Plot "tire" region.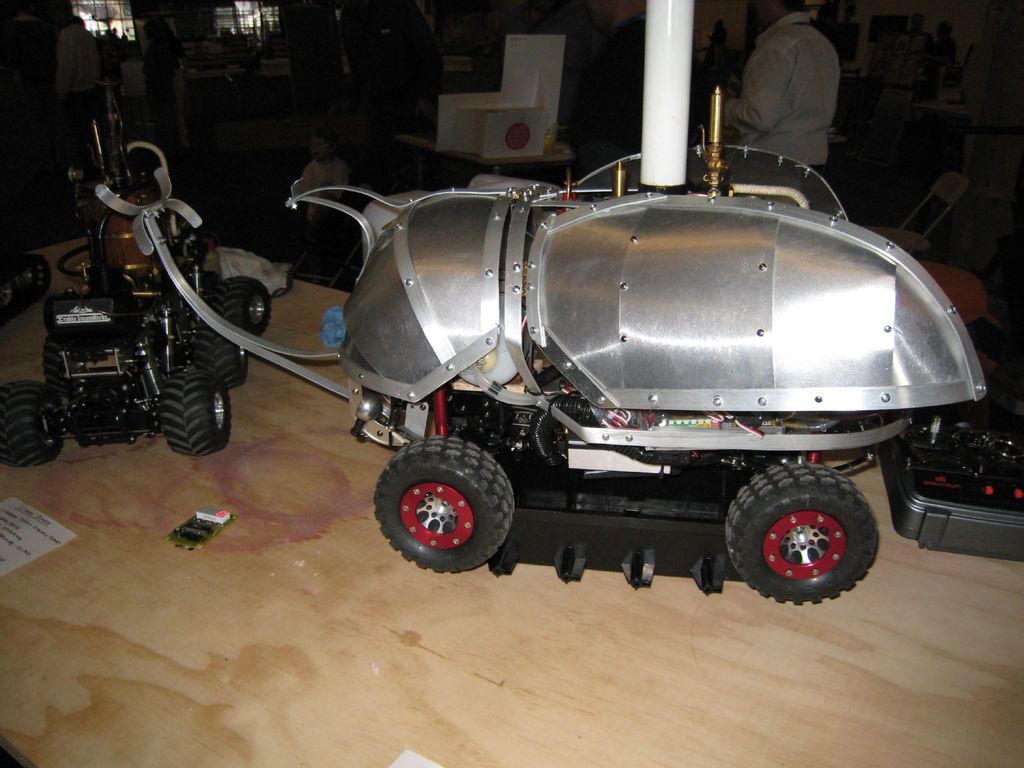
Plotted at l=0, t=380, r=65, b=467.
